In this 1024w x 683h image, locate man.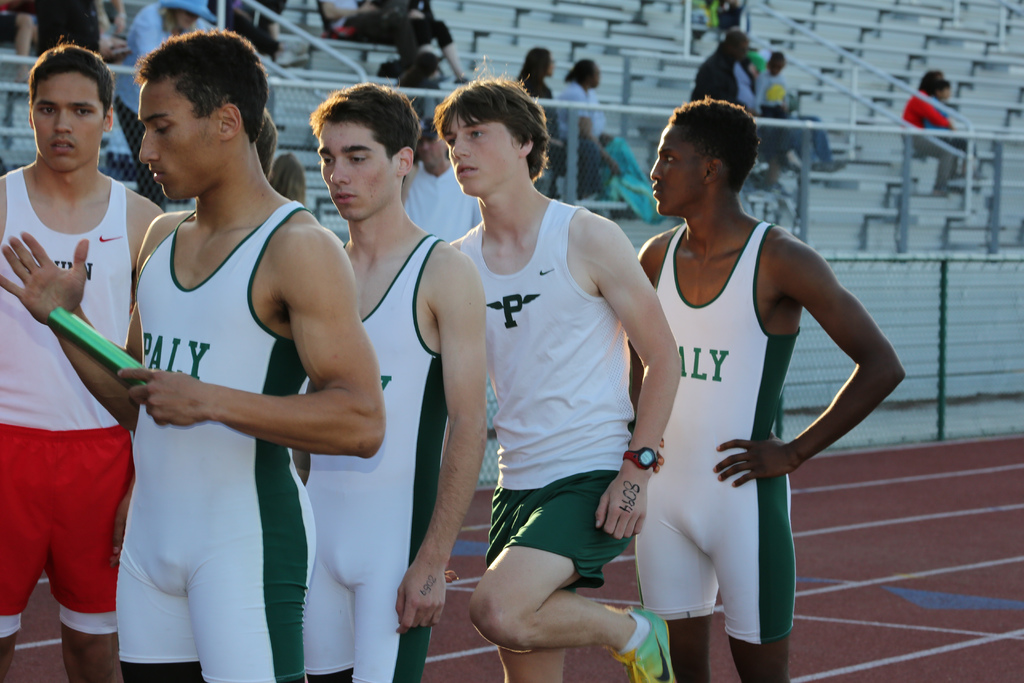
Bounding box: locate(687, 29, 810, 189).
